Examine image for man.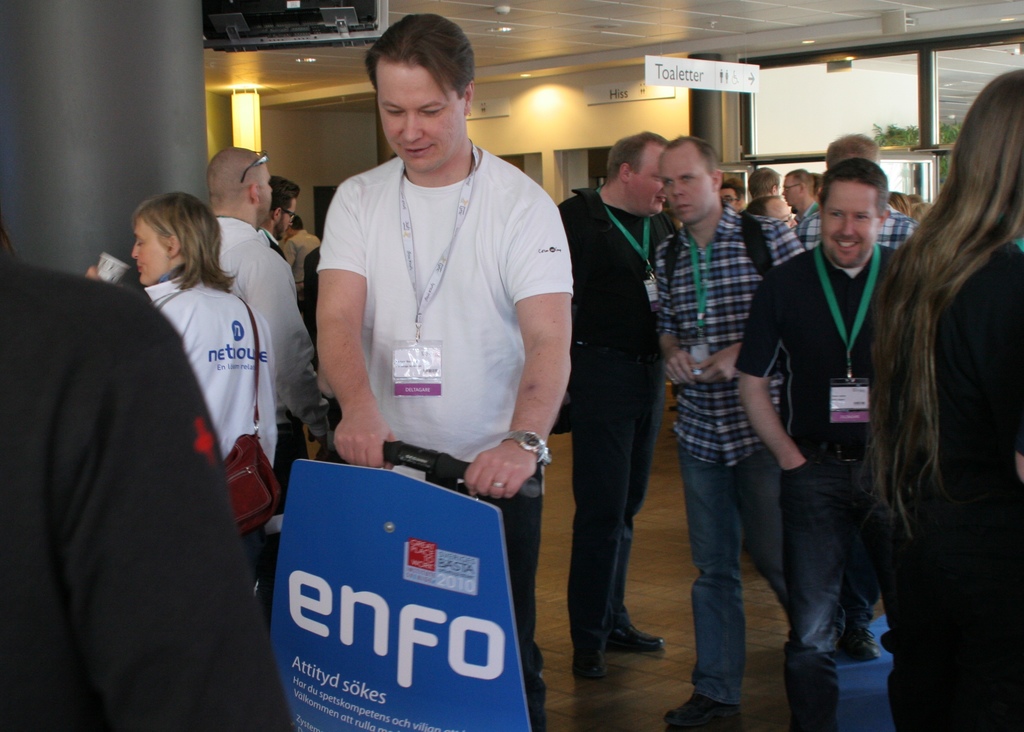
Examination result: 556, 125, 679, 677.
